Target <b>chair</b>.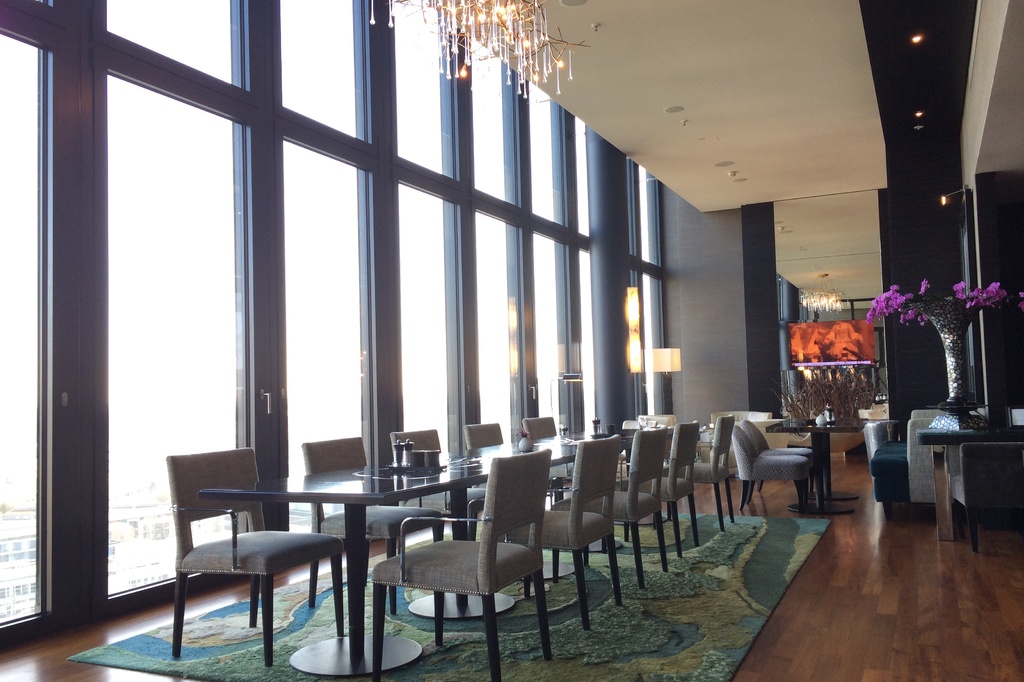
Target region: pyautogui.locateOnScreen(658, 426, 696, 551).
